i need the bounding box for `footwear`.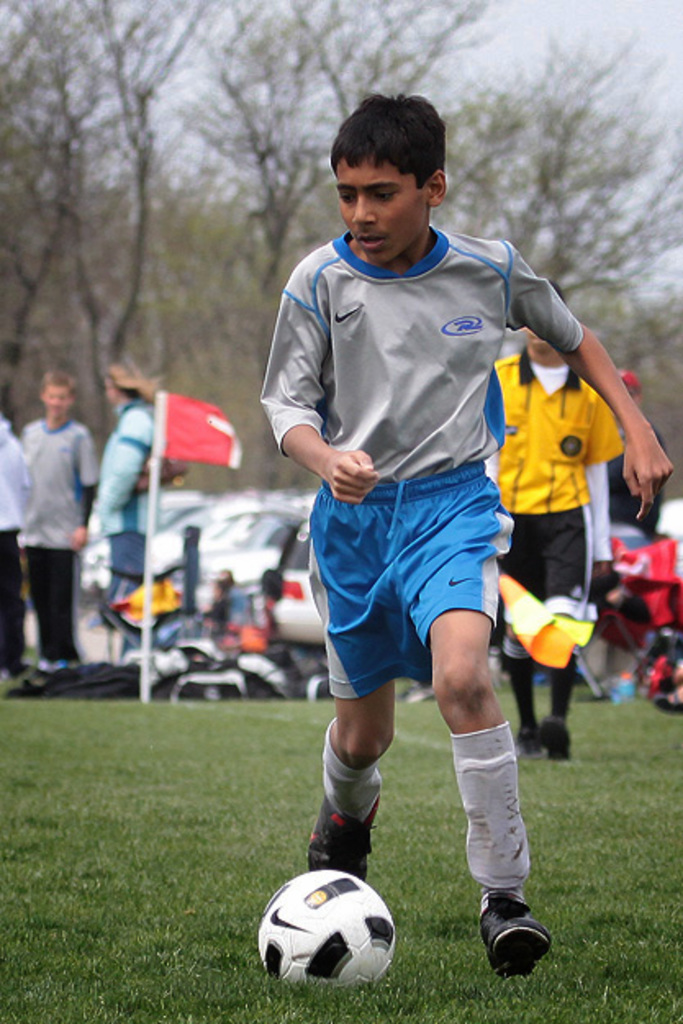
Here it is: box(536, 700, 580, 768).
